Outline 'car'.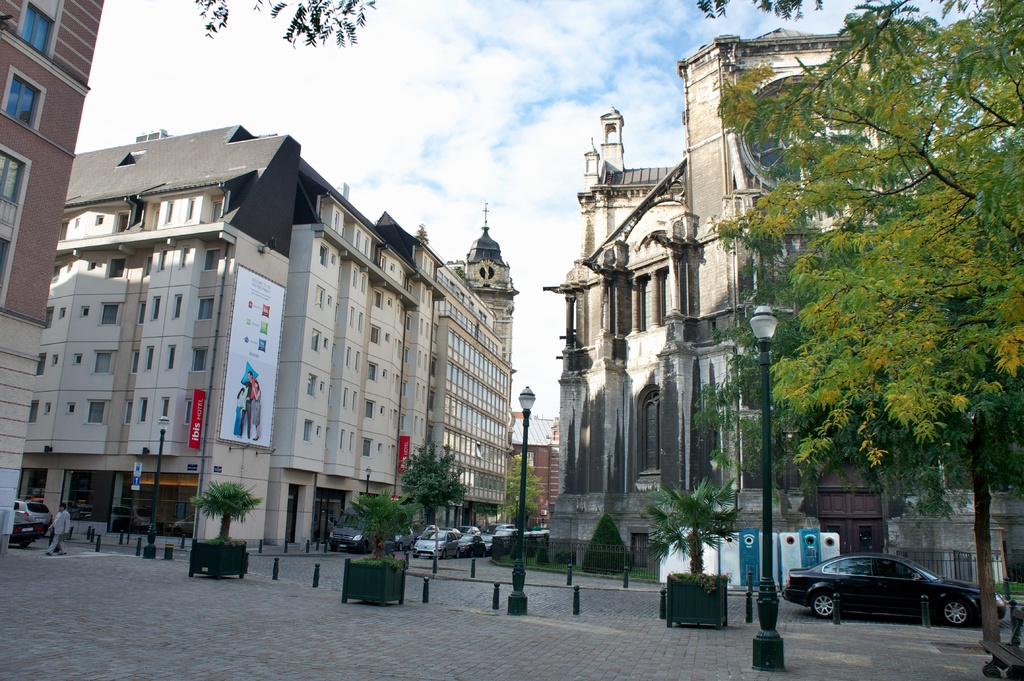
Outline: x1=413, y1=527, x2=464, y2=558.
